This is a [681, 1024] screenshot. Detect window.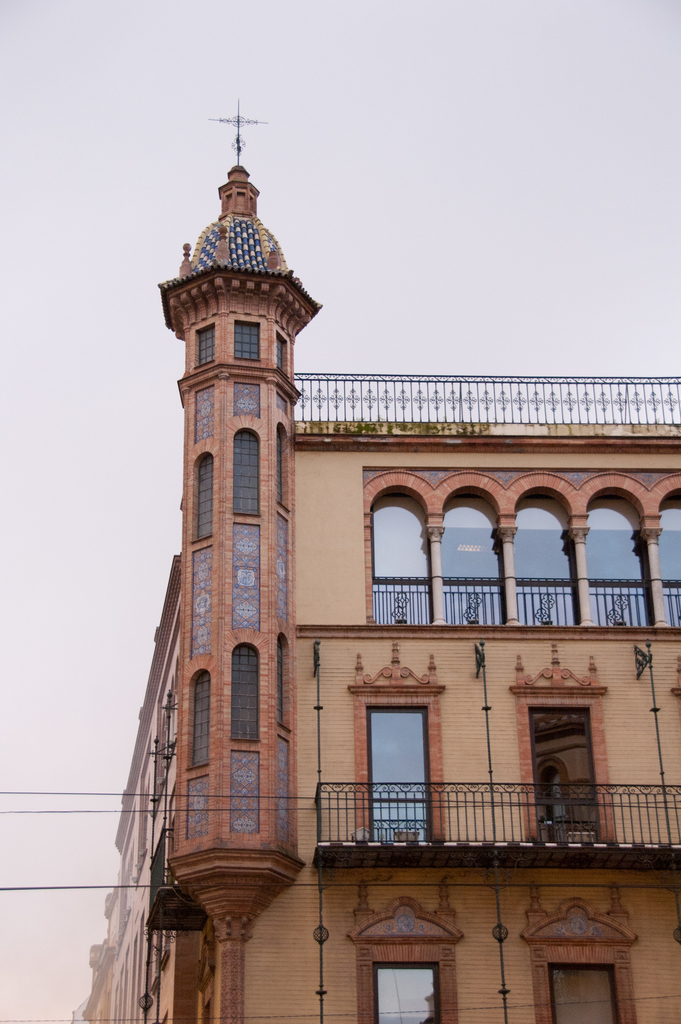
[365,703,435,851].
